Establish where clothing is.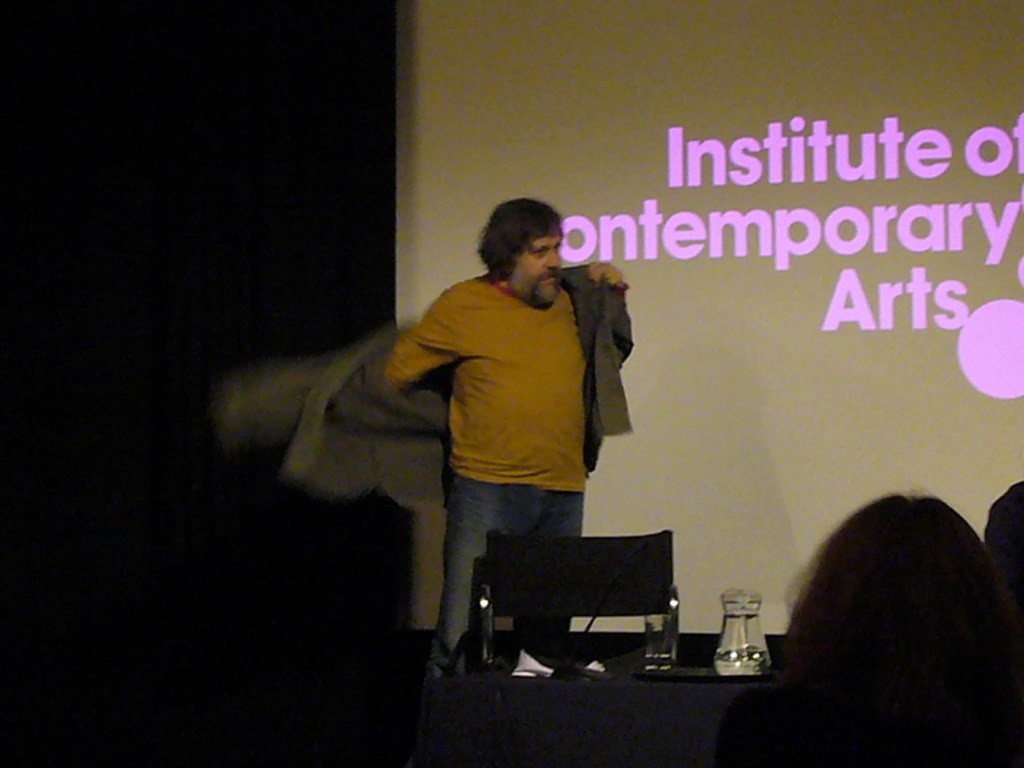
Established at [211, 264, 637, 658].
